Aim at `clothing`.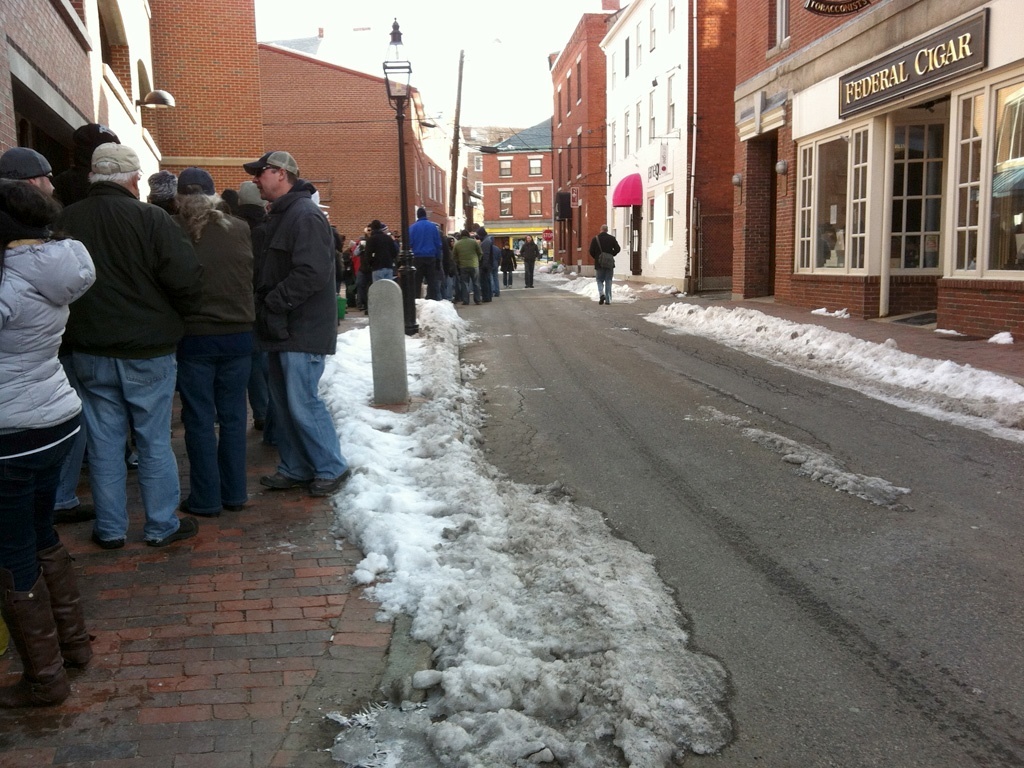
Aimed at [x1=451, y1=233, x2=480, y2=307].
